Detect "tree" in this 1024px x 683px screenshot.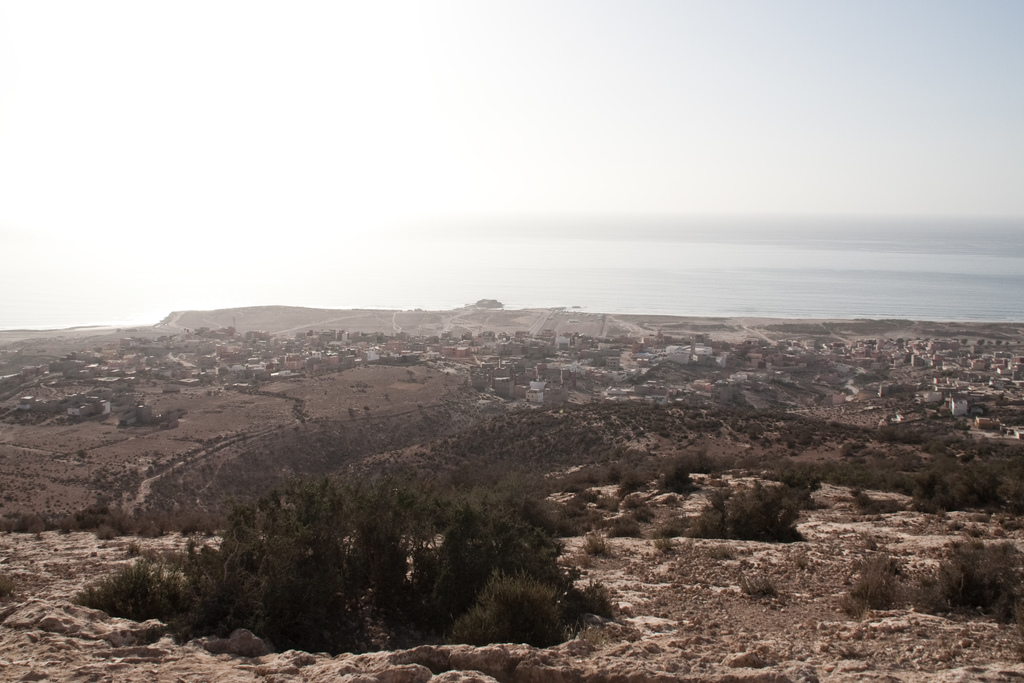
Detection: x1=96, y1=452, x2=607, y2=643.
